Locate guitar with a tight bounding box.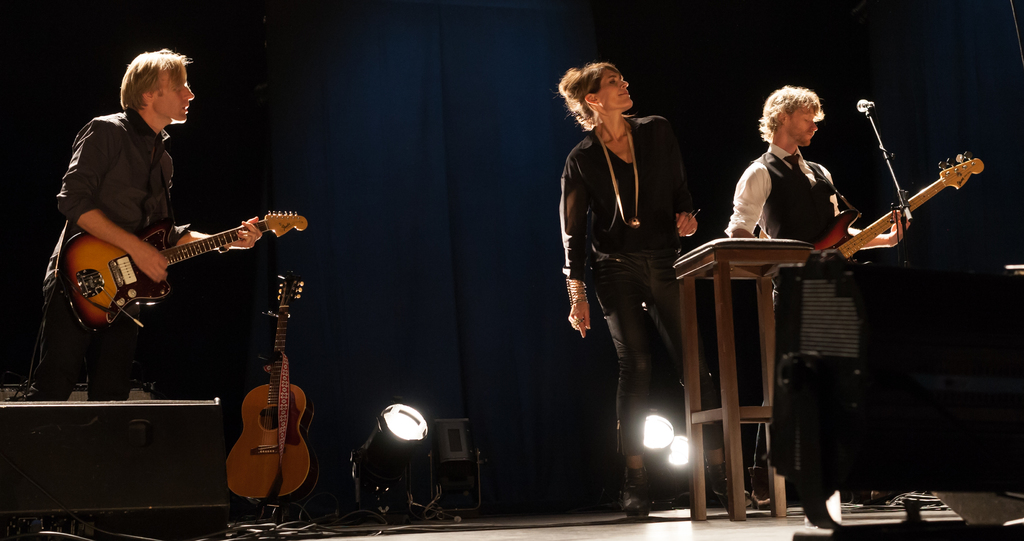
236, 273, 317, 512.
